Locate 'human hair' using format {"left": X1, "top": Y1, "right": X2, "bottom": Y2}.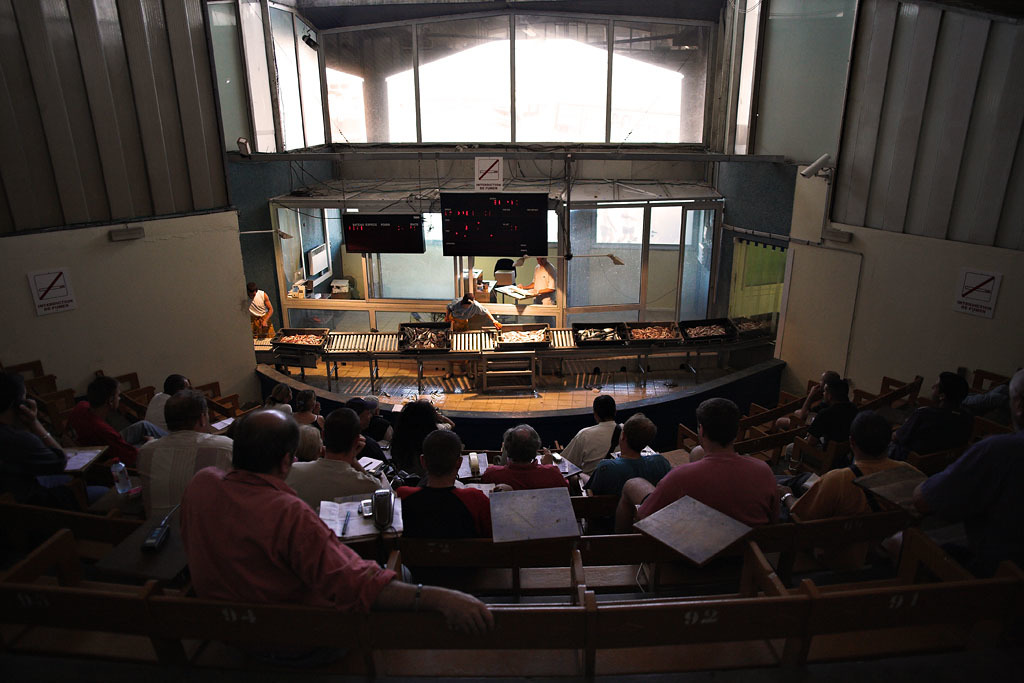
{"left": 363, "top": 396, "right": 379, "bottom": 409}.
